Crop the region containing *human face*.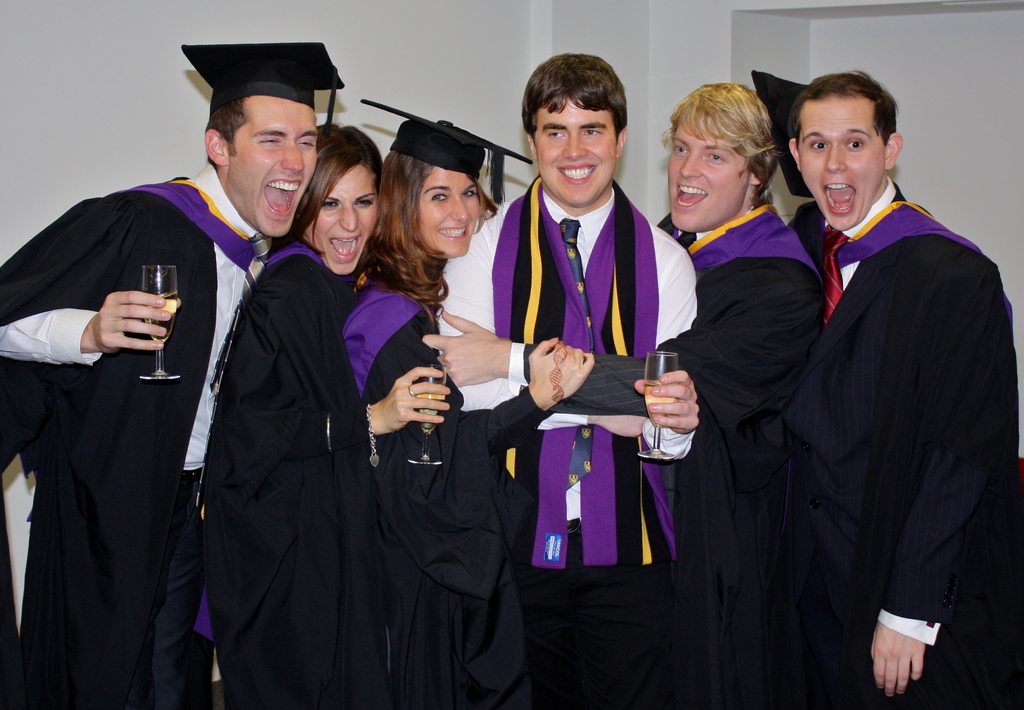
Crop region: [310,167,380,276].
